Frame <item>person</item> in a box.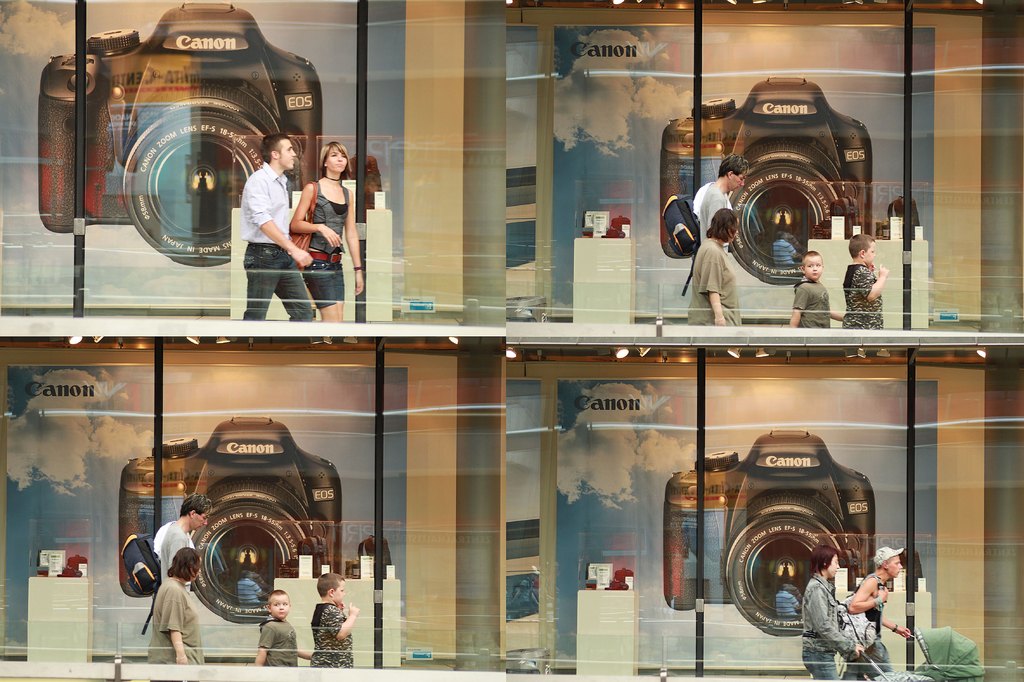
crop(307, 571, 360, 668).
